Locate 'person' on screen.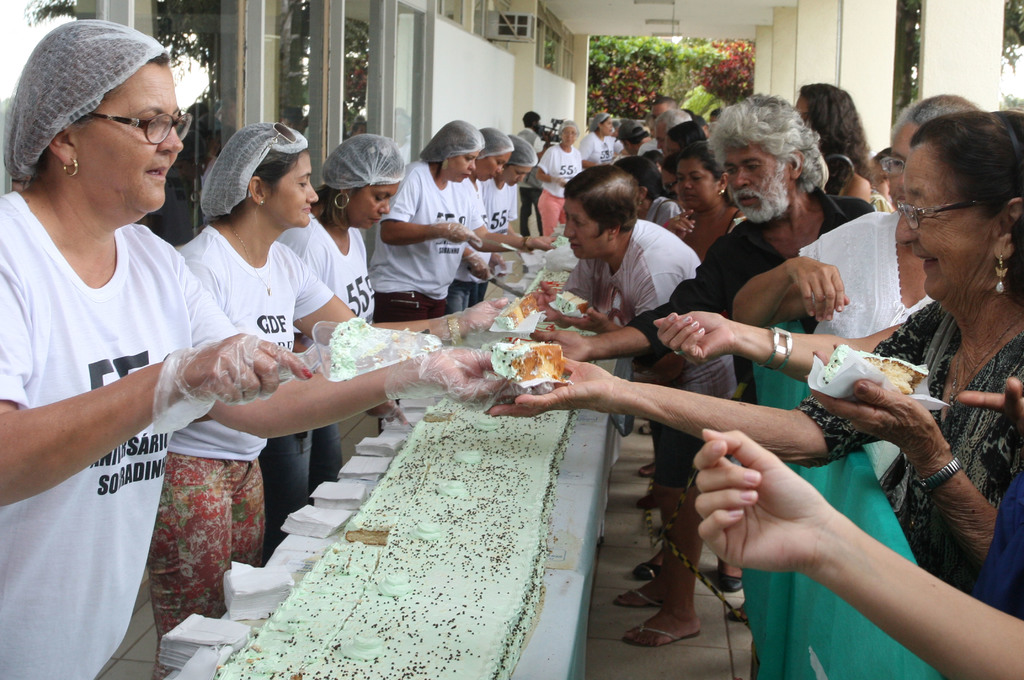
On screen at <region>660, 105, 692, 163</region>.
